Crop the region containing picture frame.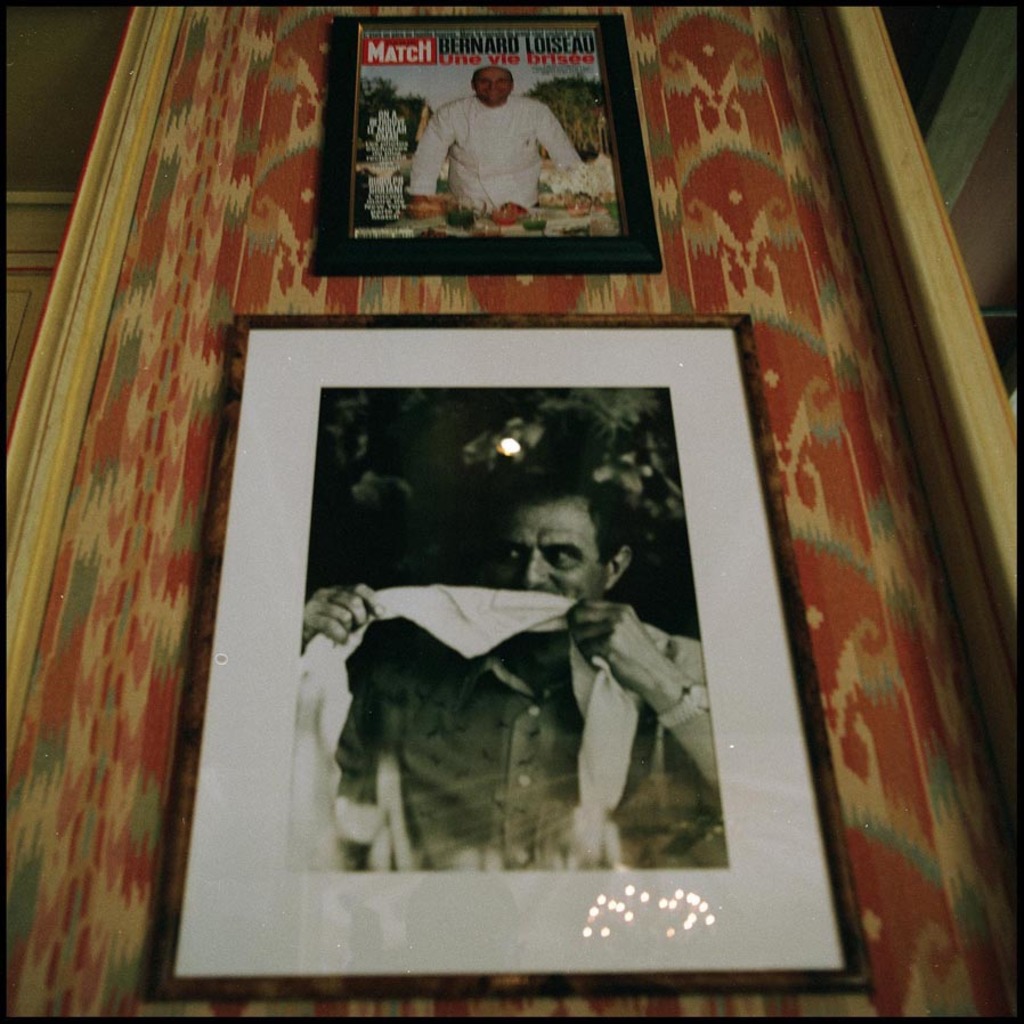
Crop region: {"x1": 155, "y1": 212, "x2": 881, "y2": 983}.
